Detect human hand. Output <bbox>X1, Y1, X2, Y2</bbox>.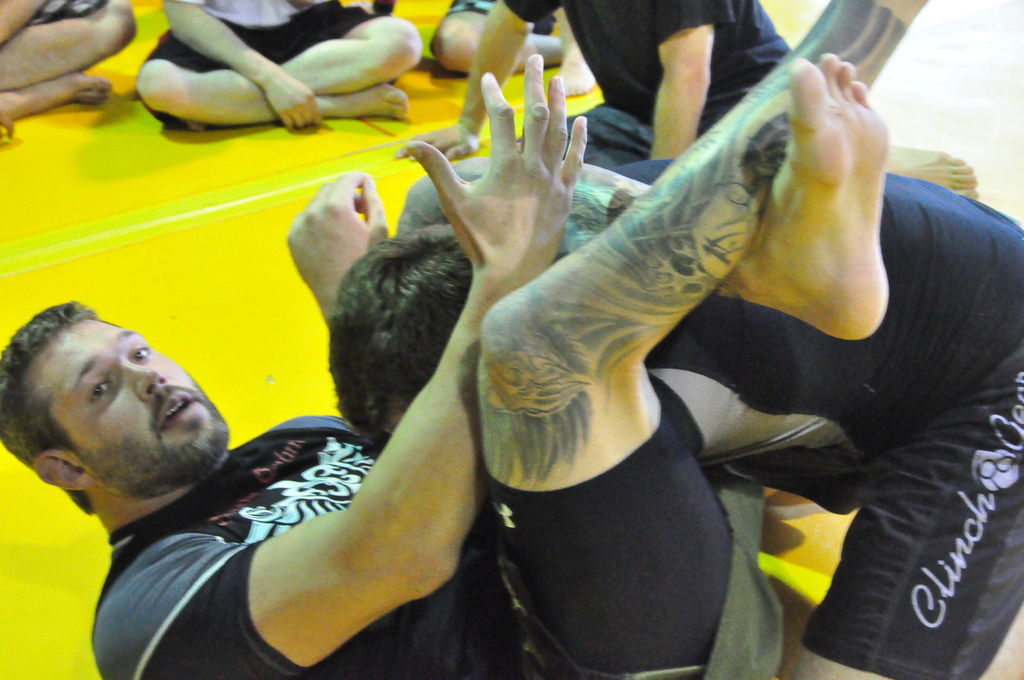
<bbox>0, 109, 18, 143</bbox>.
